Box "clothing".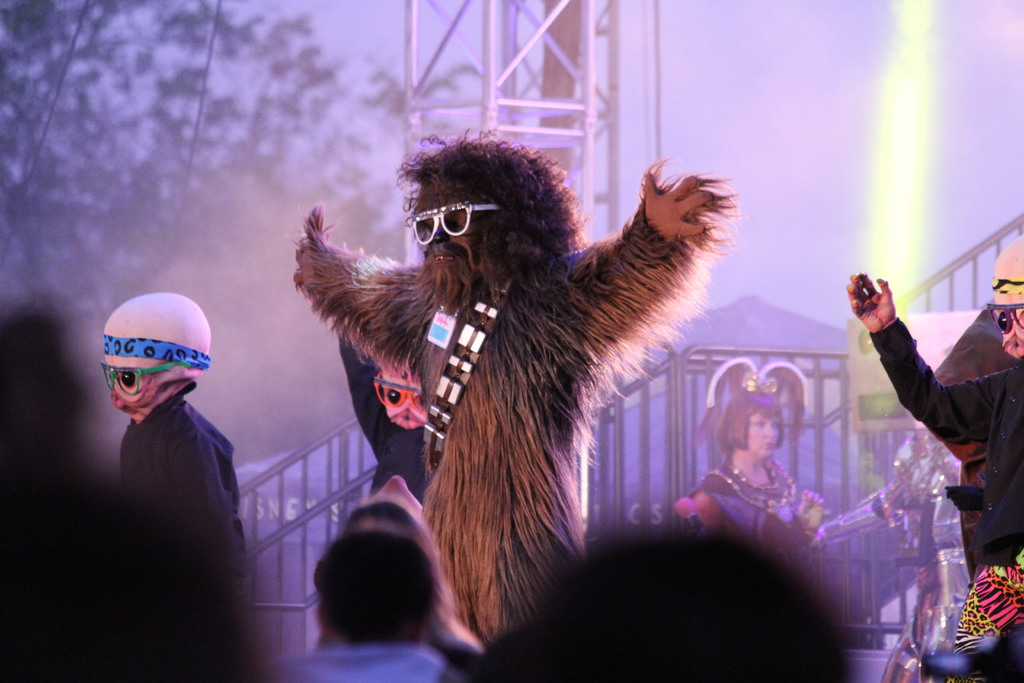
pyautogui.locateOnScreen(681, 354, 804, 582).
